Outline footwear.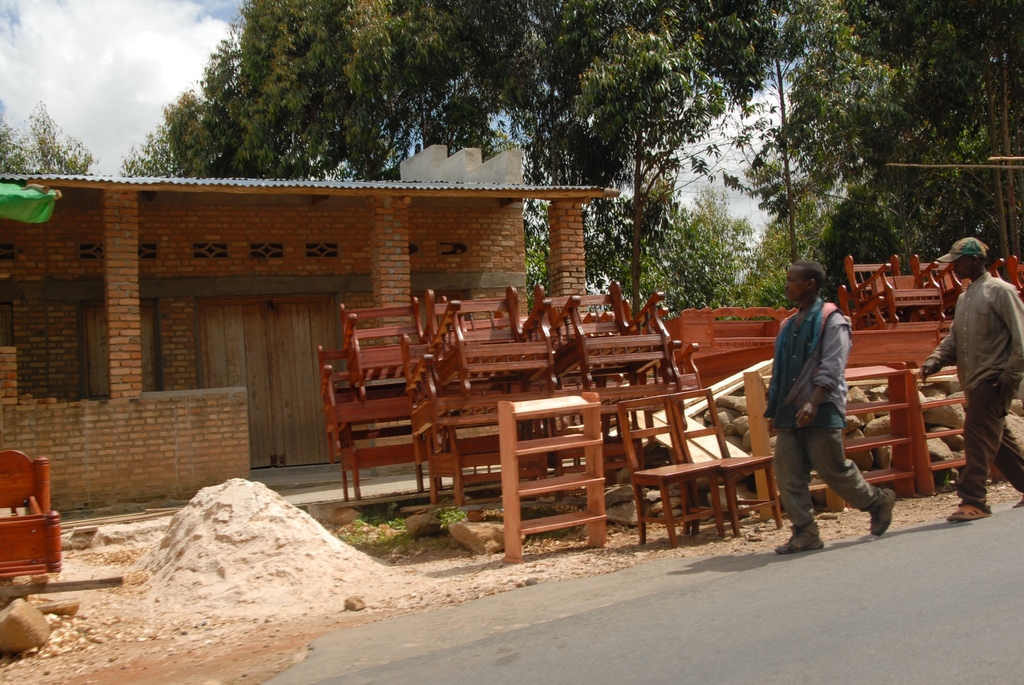
Outline: [778,523,826,556].
